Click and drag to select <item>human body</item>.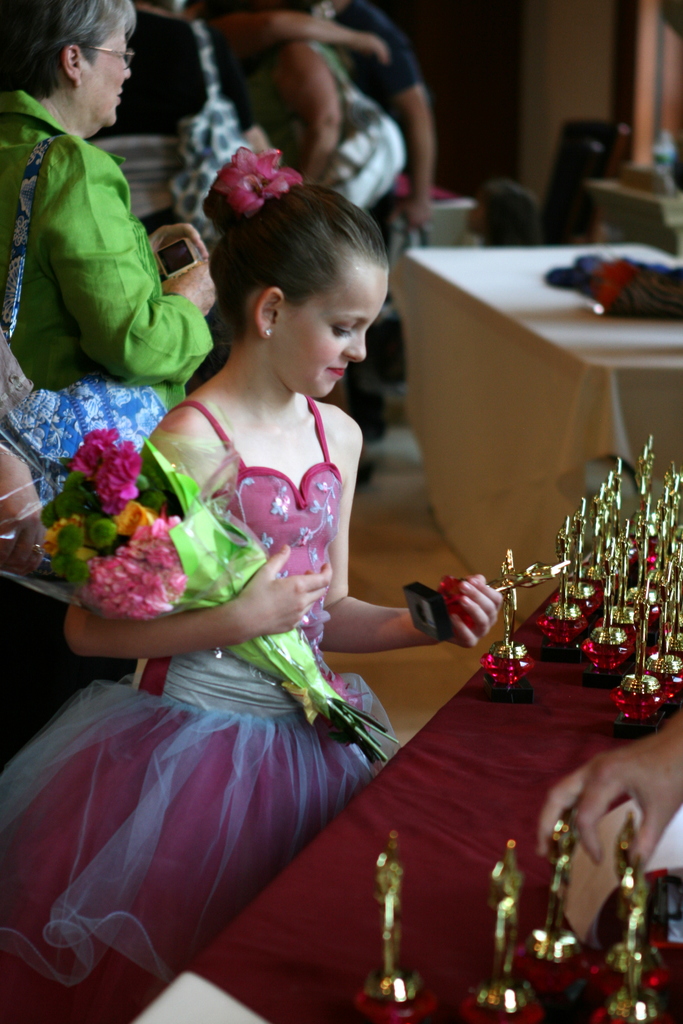
Selection: region(1, 1, 218, 742).
